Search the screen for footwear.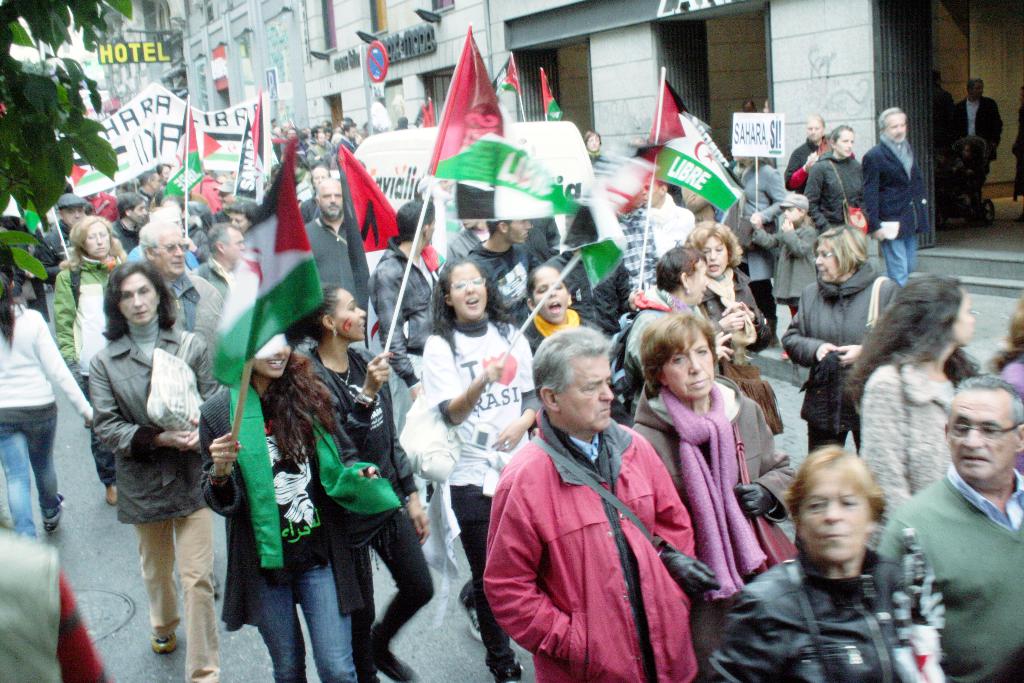
Found at {"x1": 44, "y1": 502, "x2": 61, "y2": 531}.
